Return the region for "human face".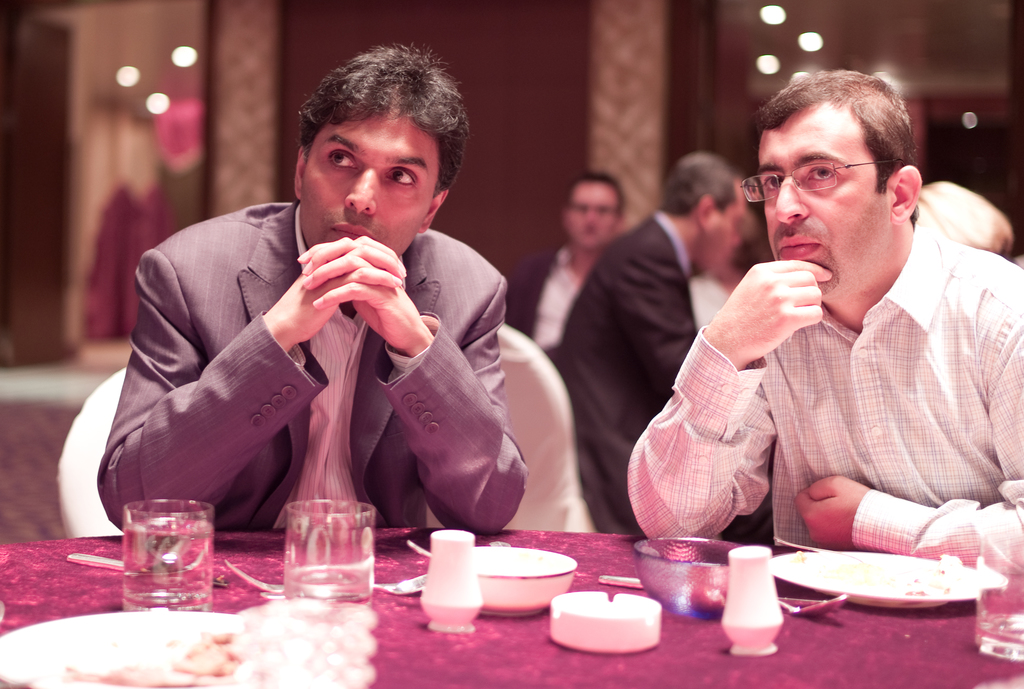
bbox=[754, 115, 890, 292].
